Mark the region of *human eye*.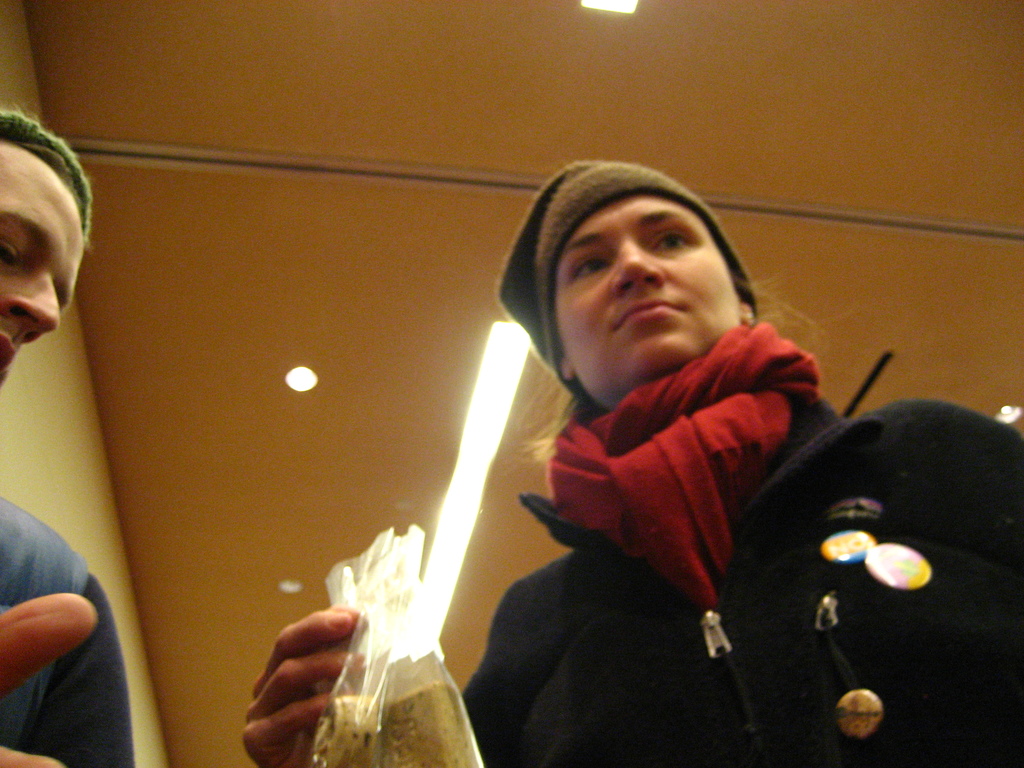
Region: (0,248,15,273).
